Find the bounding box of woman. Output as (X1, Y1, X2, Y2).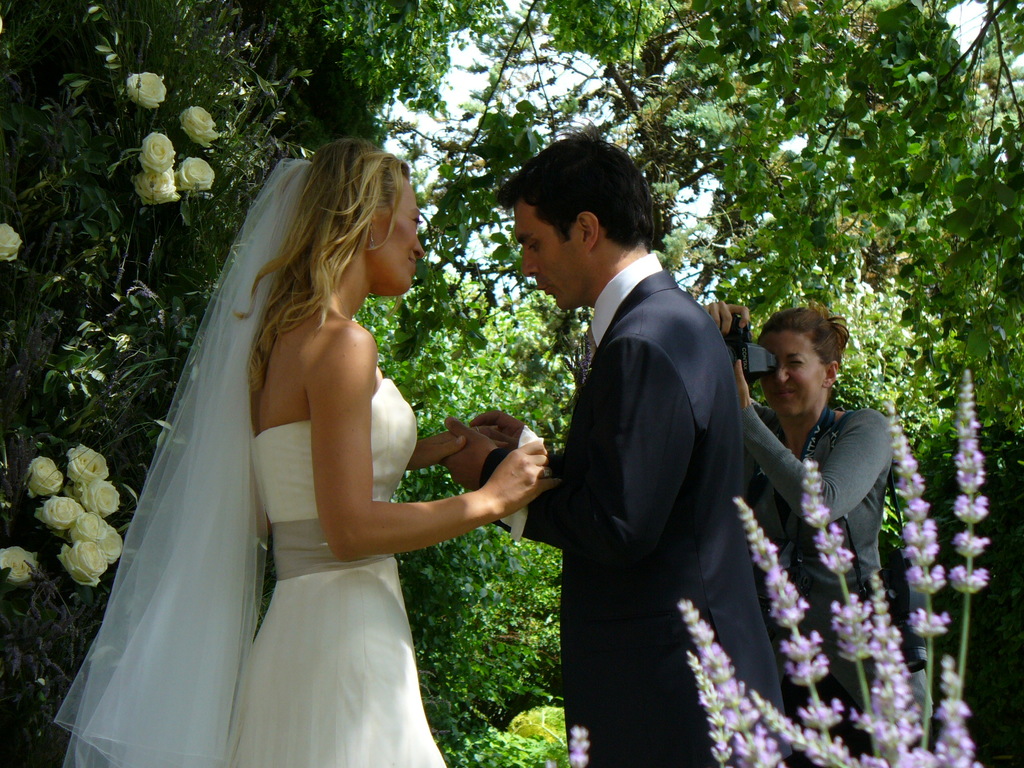
(60, 141, 547, 767).
